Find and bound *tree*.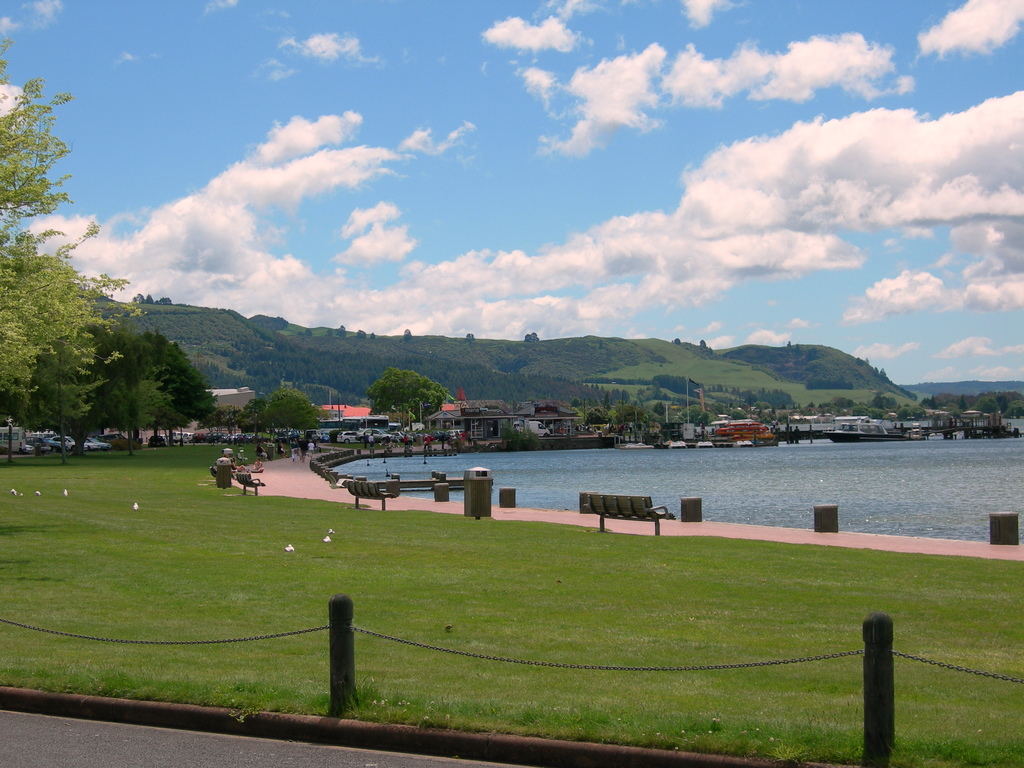
Bound: {"x1": 792, "y1": 341, "x2": 806, "y2": 353}.
